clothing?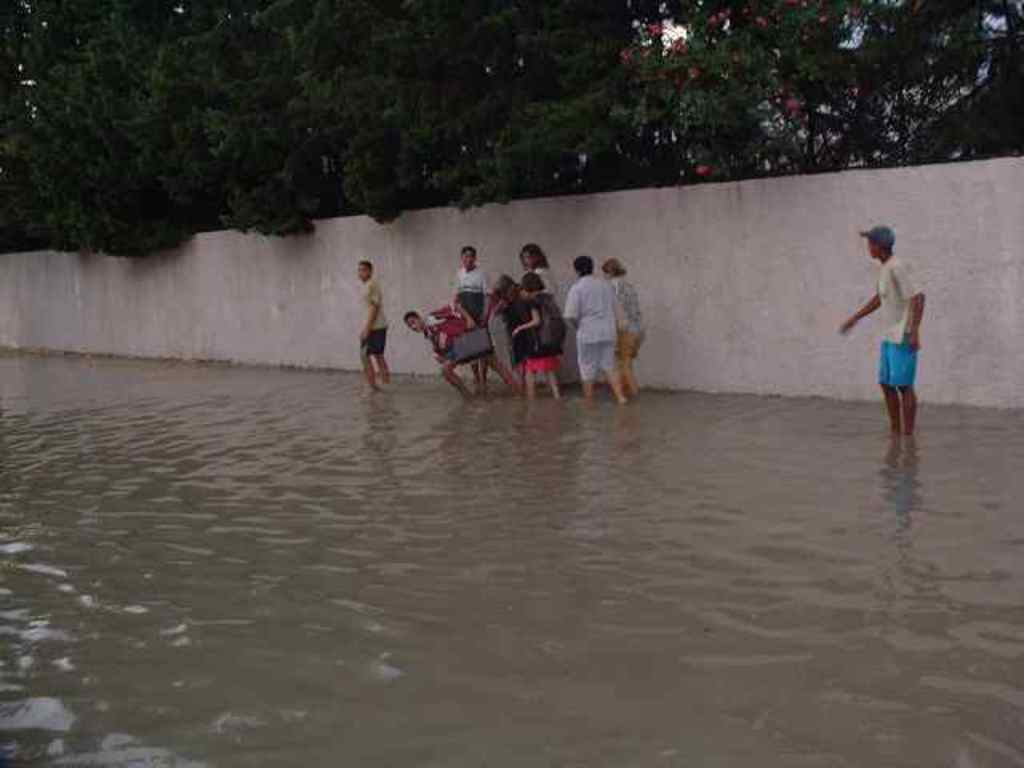
355/275/392/358
